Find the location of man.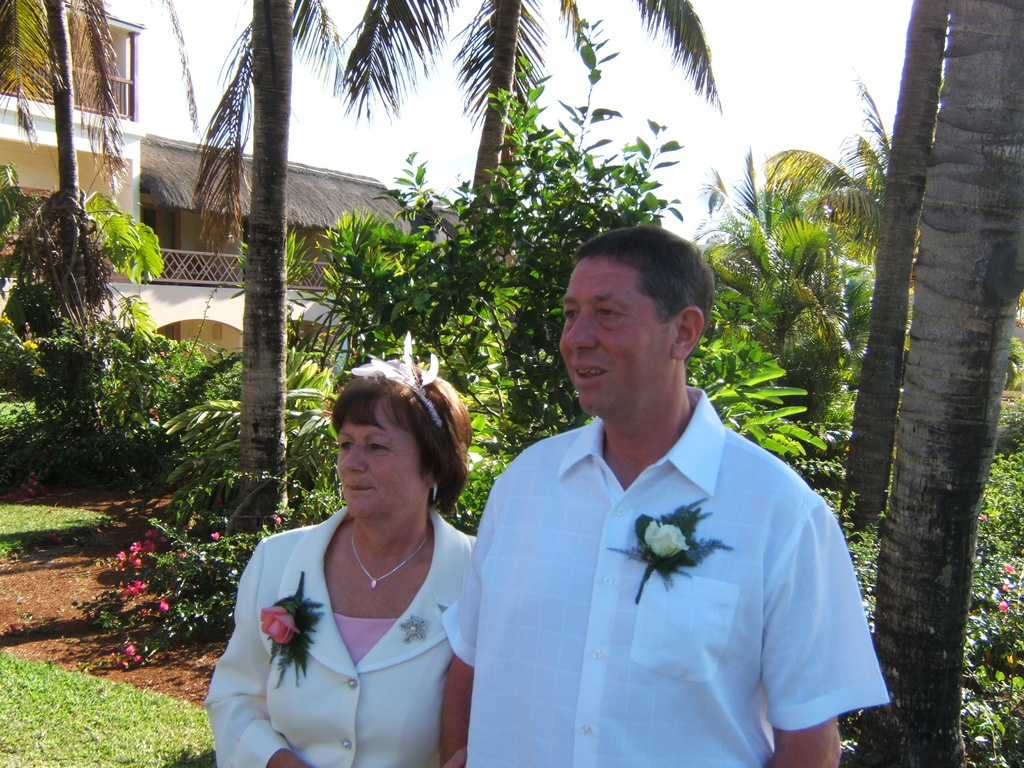
Location: 438/217/888/767.
